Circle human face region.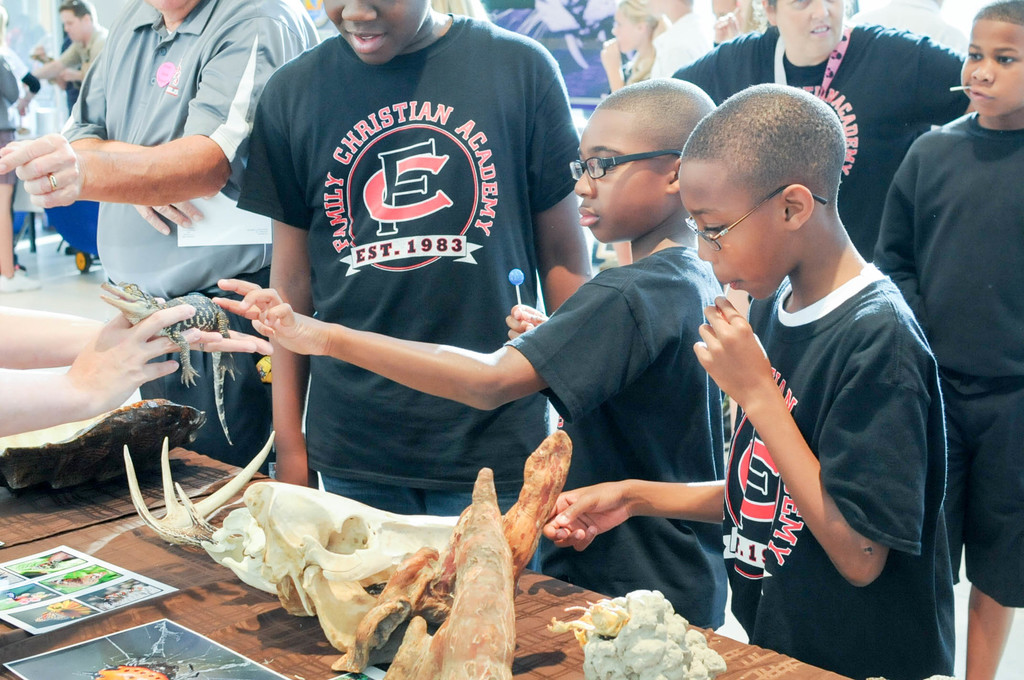
Region: 58,10,83,45.
